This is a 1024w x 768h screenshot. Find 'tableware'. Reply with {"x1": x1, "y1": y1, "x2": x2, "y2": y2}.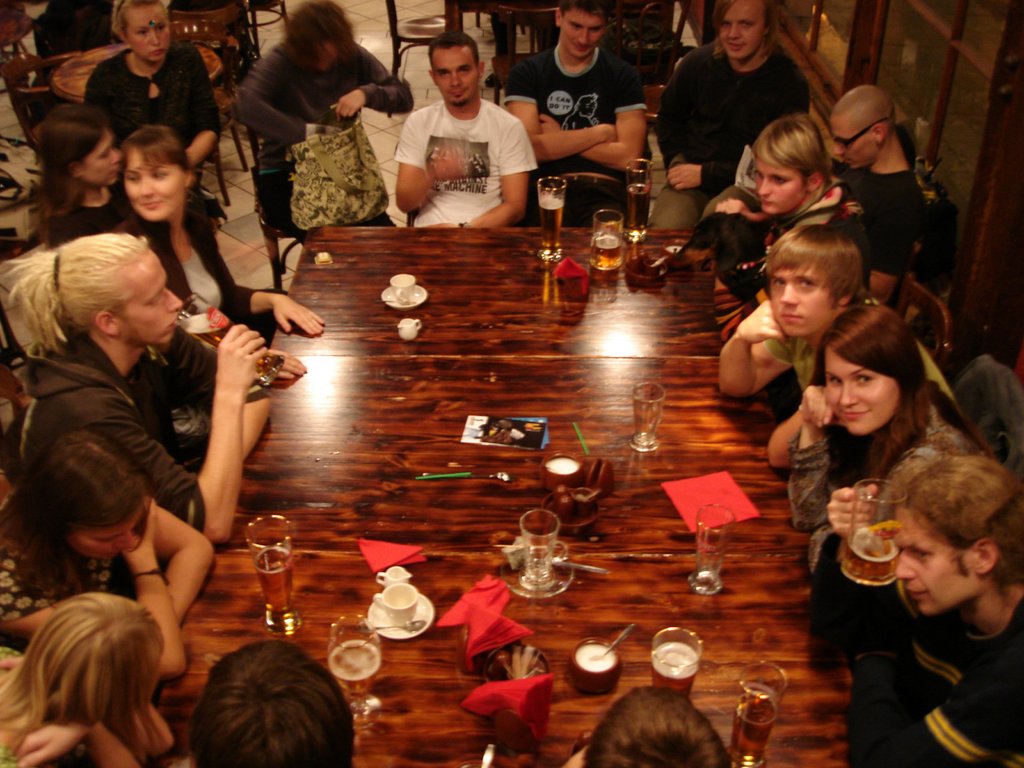
{"x1": 384, "y1": 285, "x2": 428, "y2": 307}.
